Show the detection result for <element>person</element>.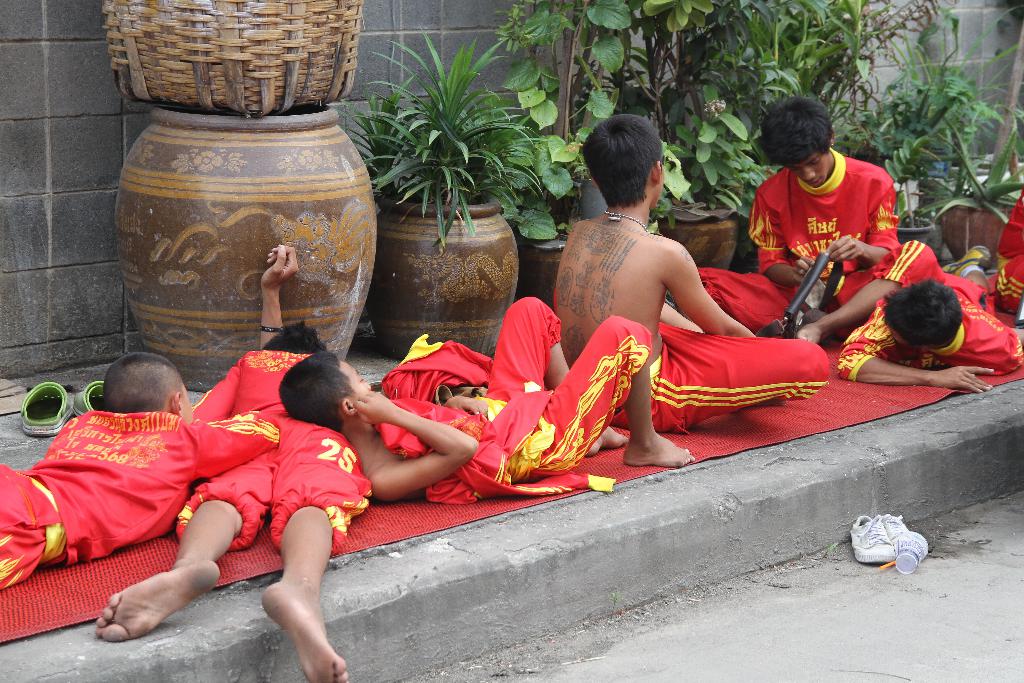
bbox=(82, 238, 351, 682).
